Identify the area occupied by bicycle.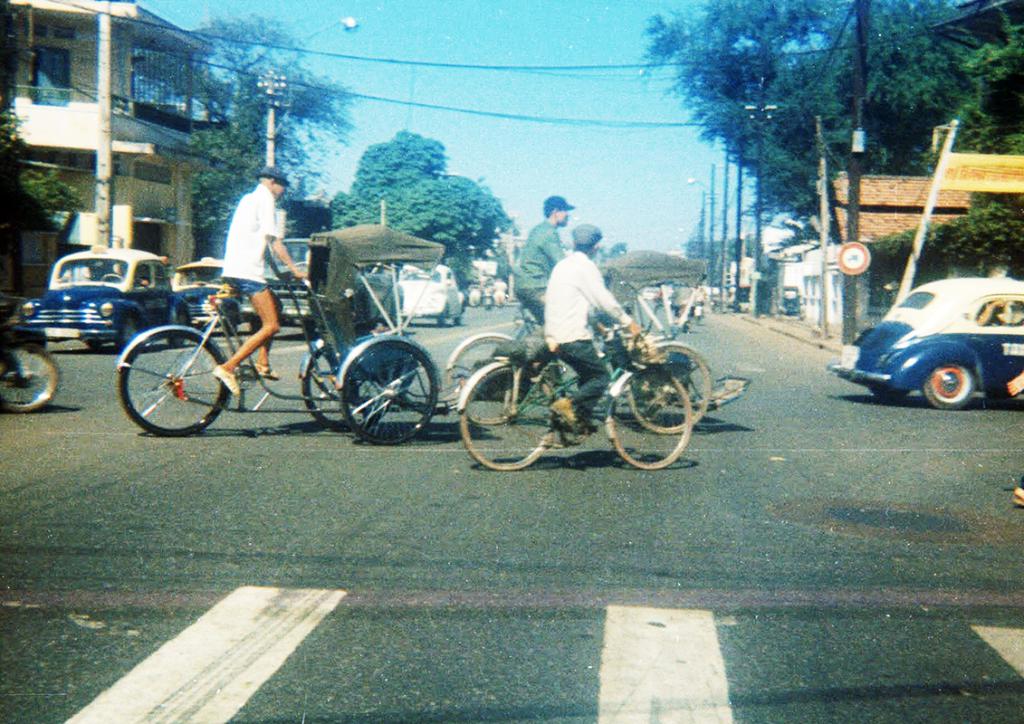
Area: box(433, 316, 742, 444).
